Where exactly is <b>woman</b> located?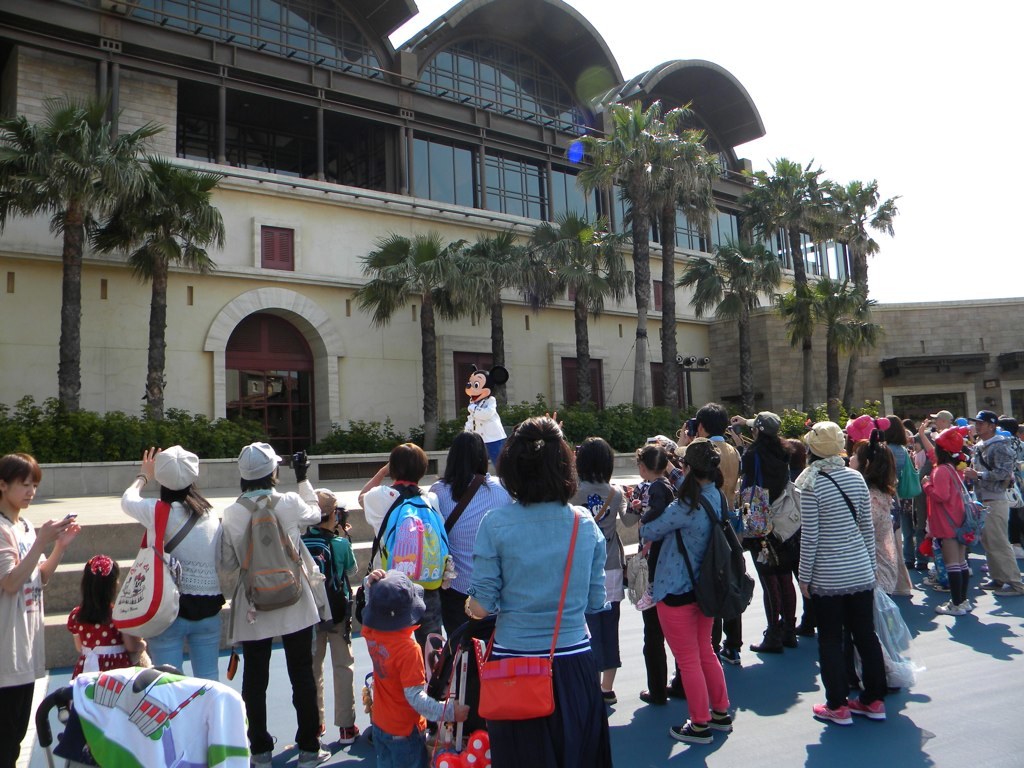
Its bounding box is (left=358, top=444, right=446, bottom=663).
